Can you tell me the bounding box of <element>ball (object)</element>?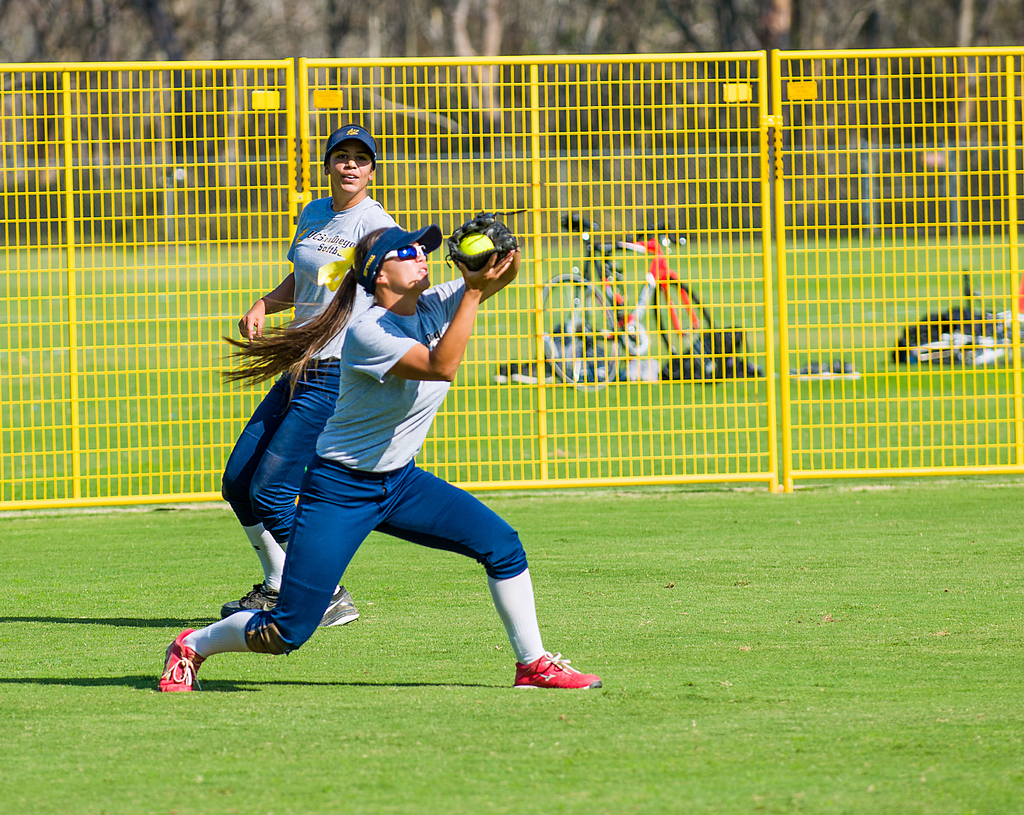
region(456, 231, 495, 256).
